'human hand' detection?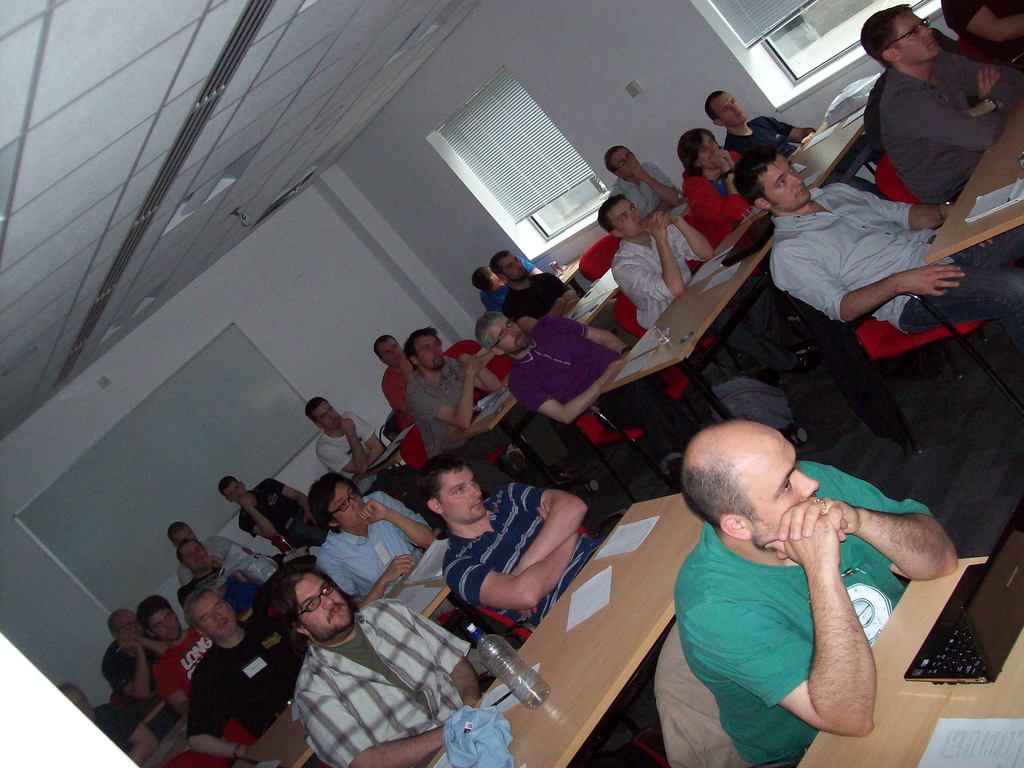
bbox=[977, 64, 1004, 105]
